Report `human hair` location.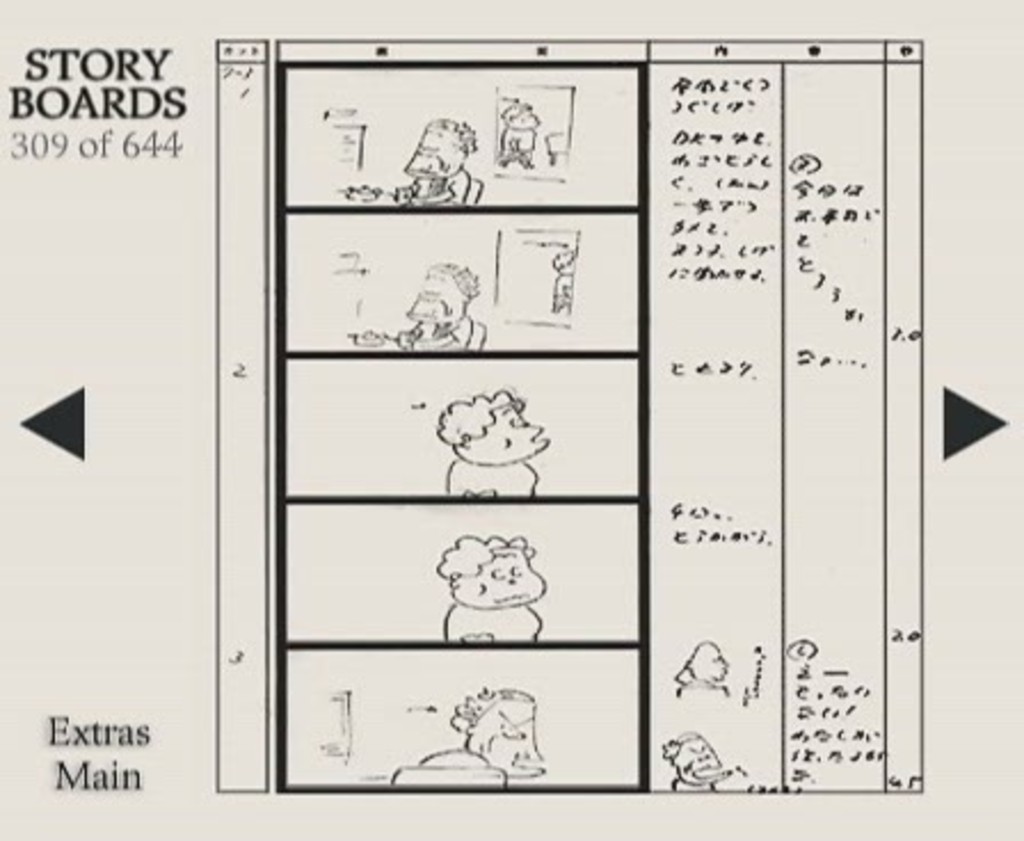
Report: select_region(430, 119, 469, 155).
